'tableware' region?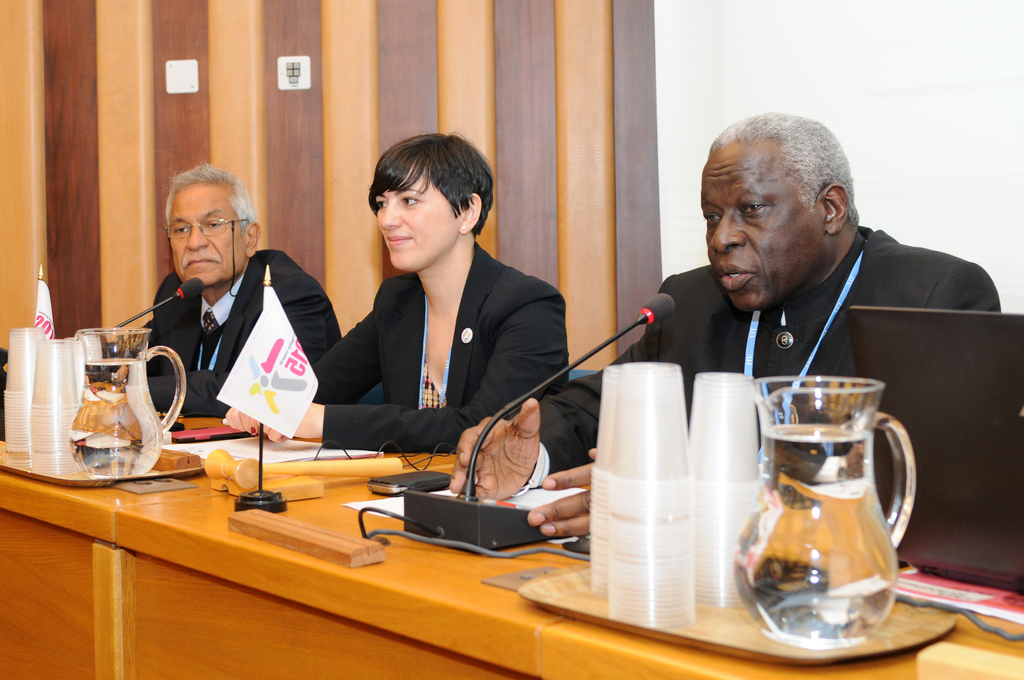
(515,559,957,670)
